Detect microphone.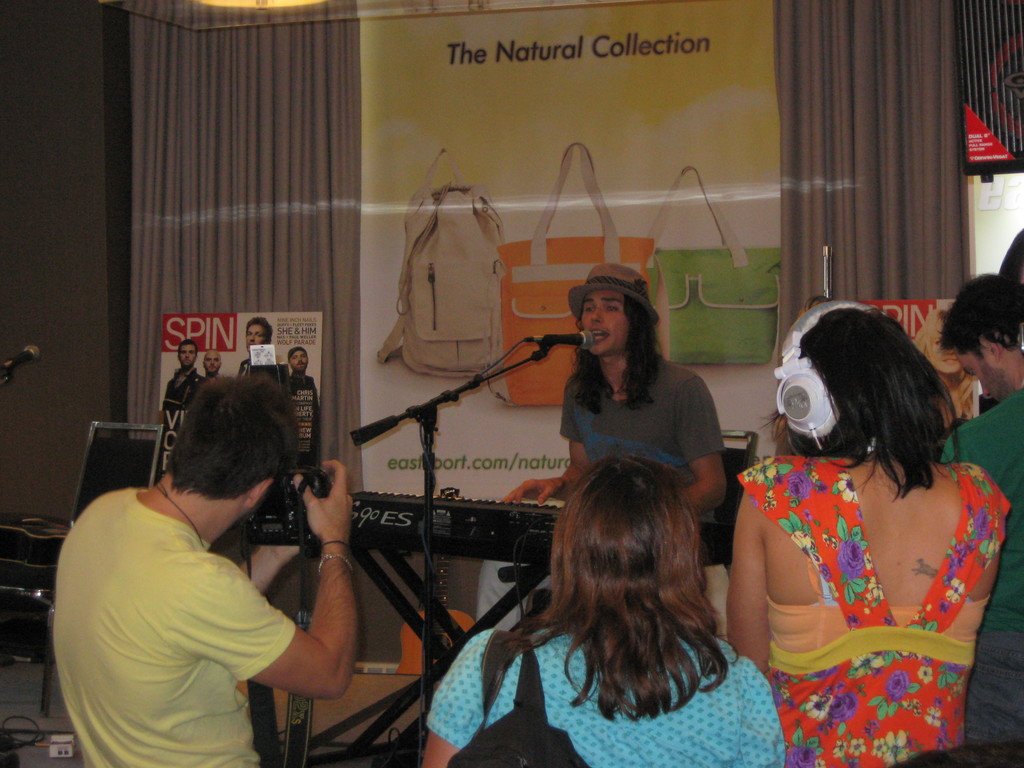
Detected at {"x1": 540, "y1": 329, "x2": 596, "y2": 350}.
